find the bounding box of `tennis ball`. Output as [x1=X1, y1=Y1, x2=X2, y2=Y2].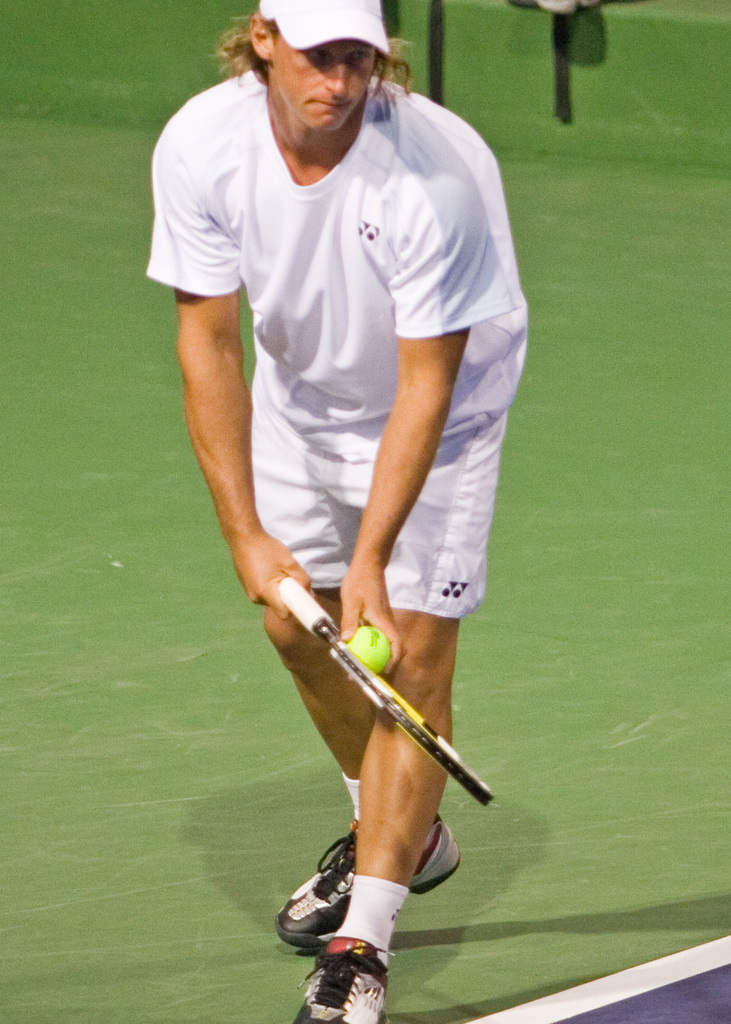
[x1=341, y1=623, x2=390, y2=673].
